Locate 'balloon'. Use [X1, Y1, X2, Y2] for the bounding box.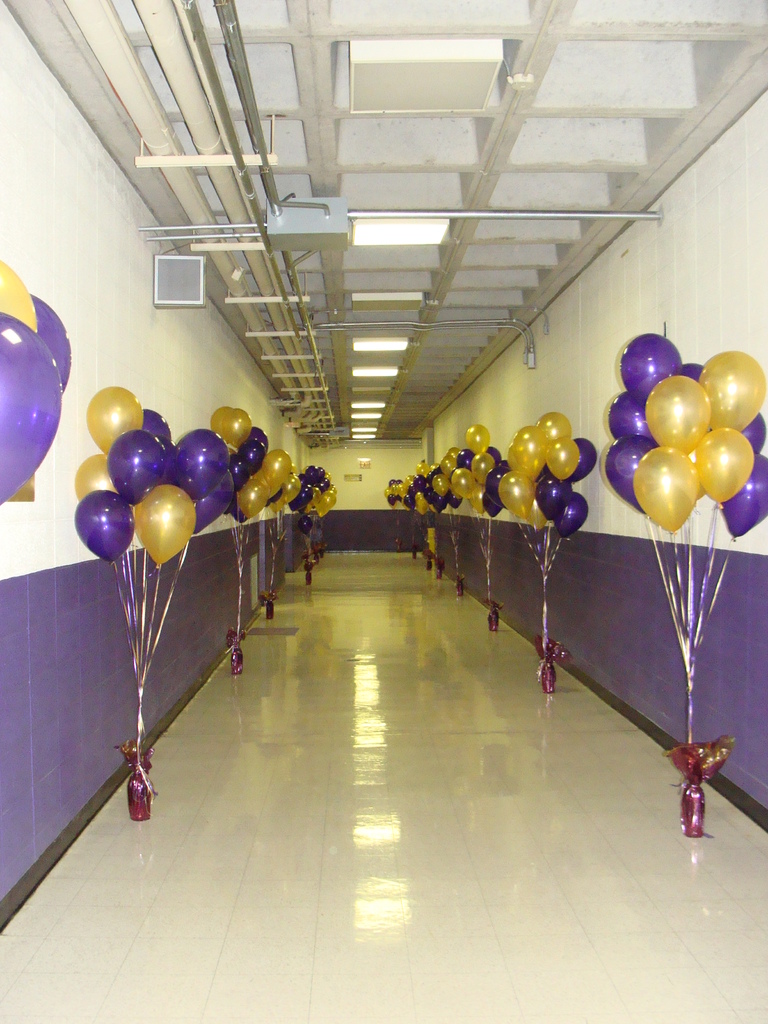
[72, 488, 134, 564].
